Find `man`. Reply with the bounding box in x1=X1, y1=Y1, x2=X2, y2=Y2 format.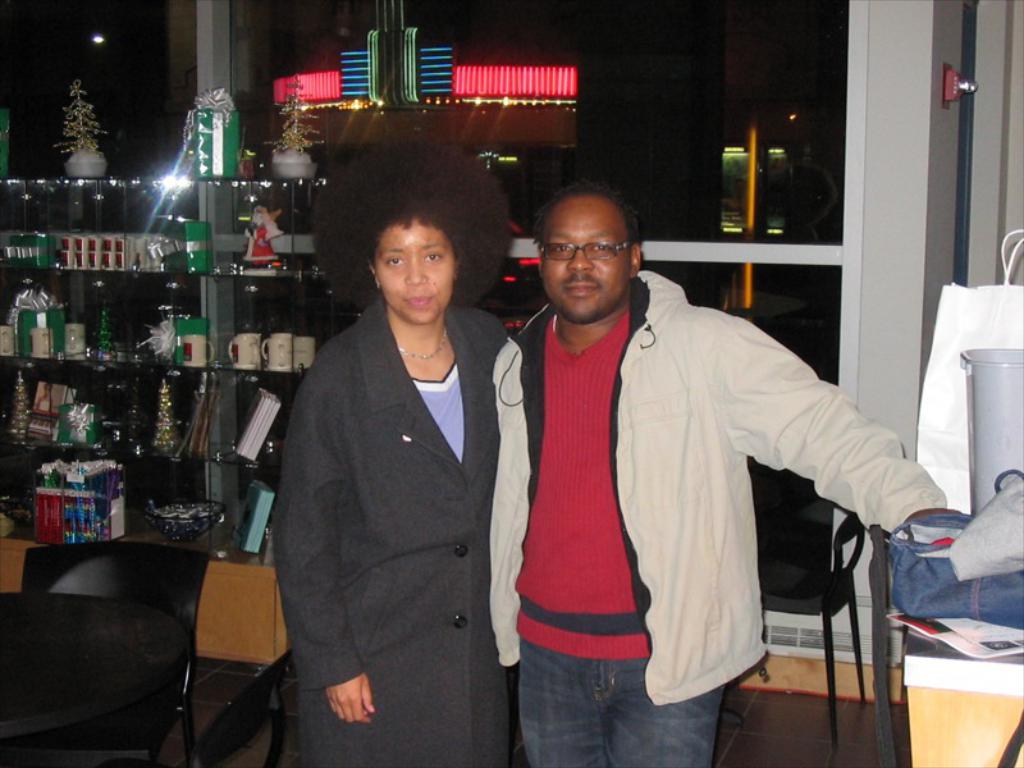
x1=242, y1=202, x2=279, y2=266.
